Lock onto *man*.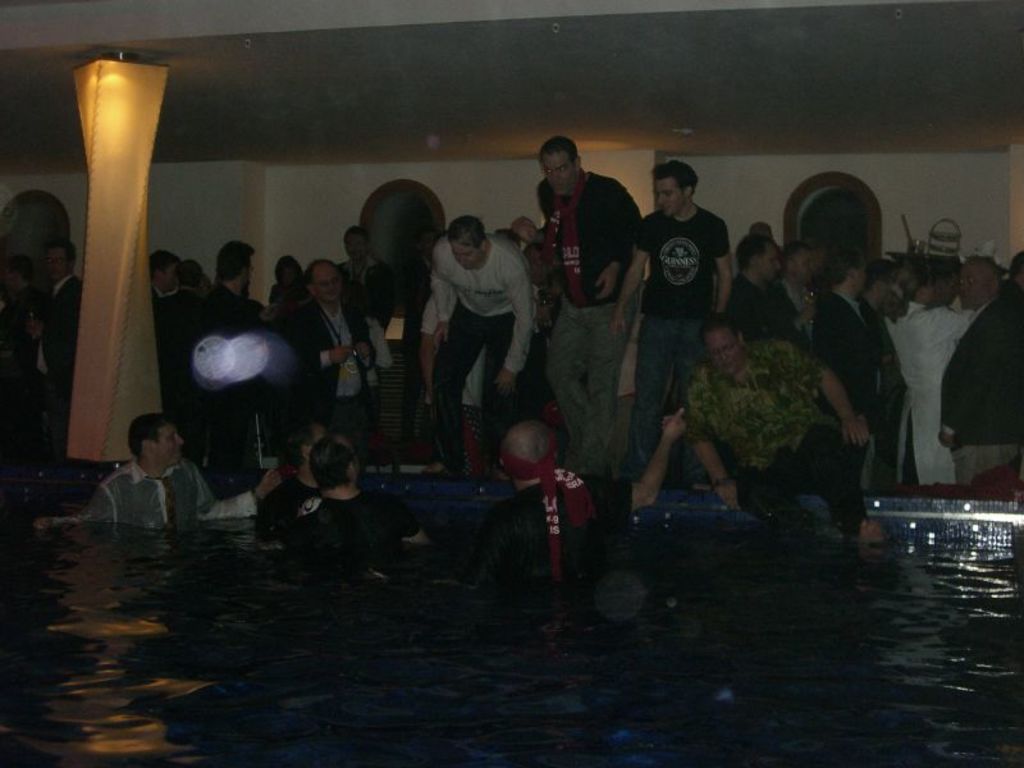
Locked: crop(78, 412, 209, 556).
